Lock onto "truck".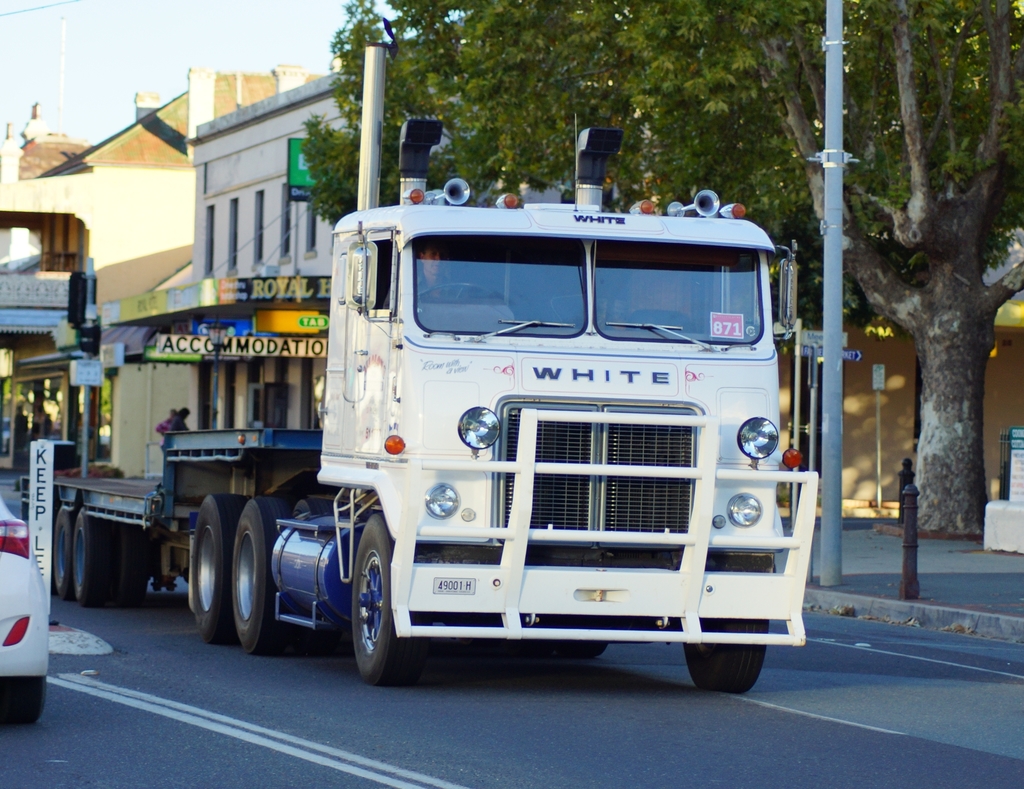
Locked: 10/39/820/697.
